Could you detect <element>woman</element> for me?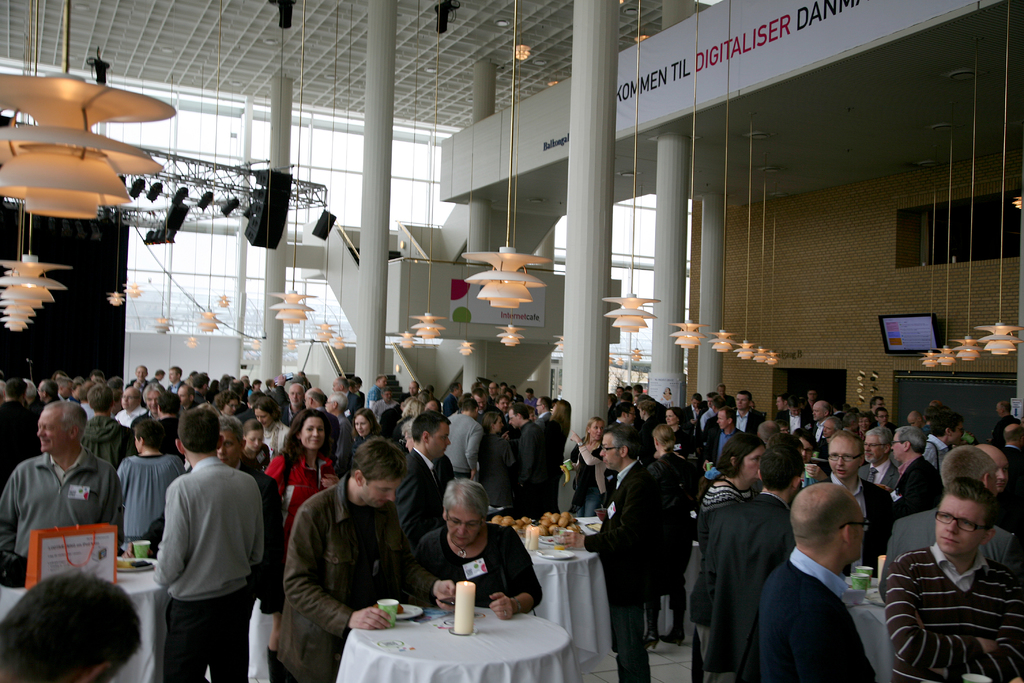
Detection result: (257,400,292,465).
